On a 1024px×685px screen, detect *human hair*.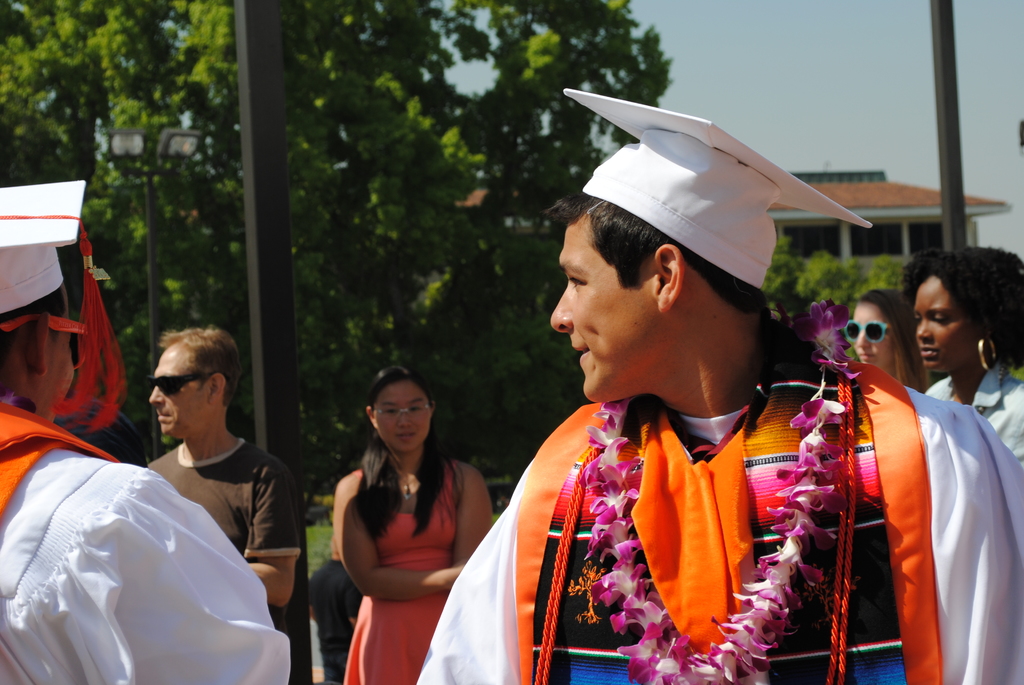
<bbox>155, 321, 245, 410</bbox>.
